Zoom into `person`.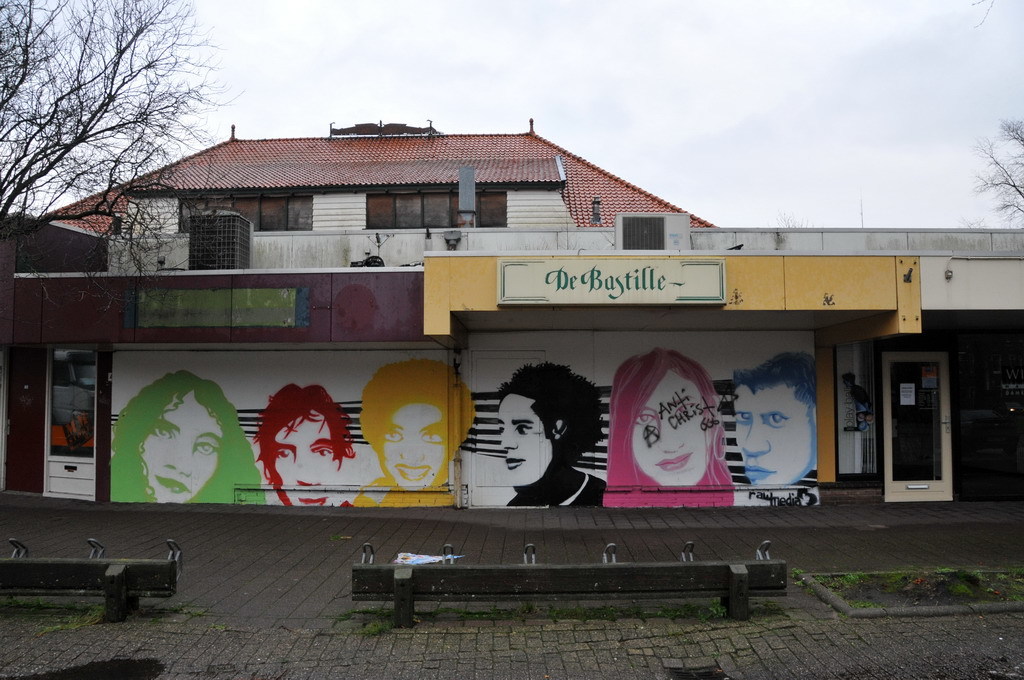
Zoom target: 259, 385, 353, 509.
